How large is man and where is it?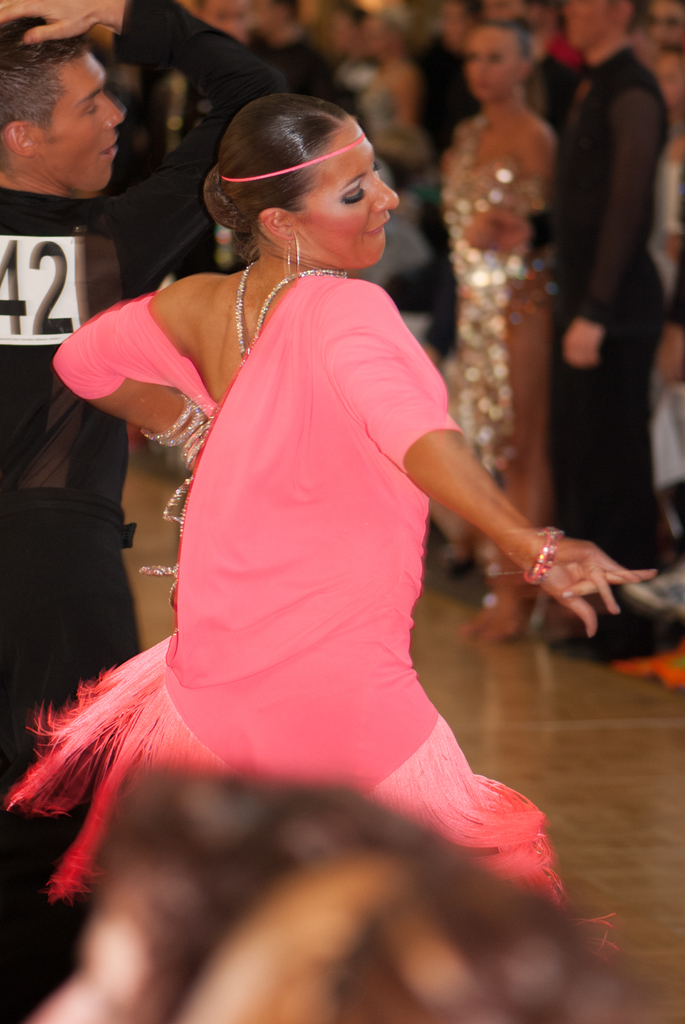
Bounding box: {"x1": 517, "y1": 0, "x2": 665, "y2": 581}.
